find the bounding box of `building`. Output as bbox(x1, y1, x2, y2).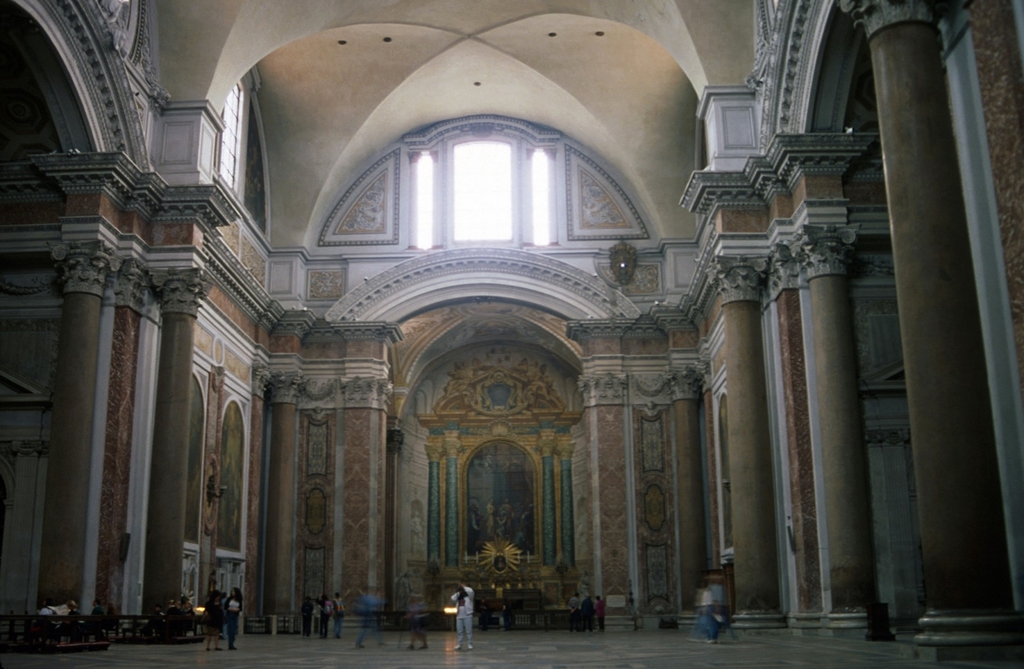
bbox(0, 0, 1023, 668).
